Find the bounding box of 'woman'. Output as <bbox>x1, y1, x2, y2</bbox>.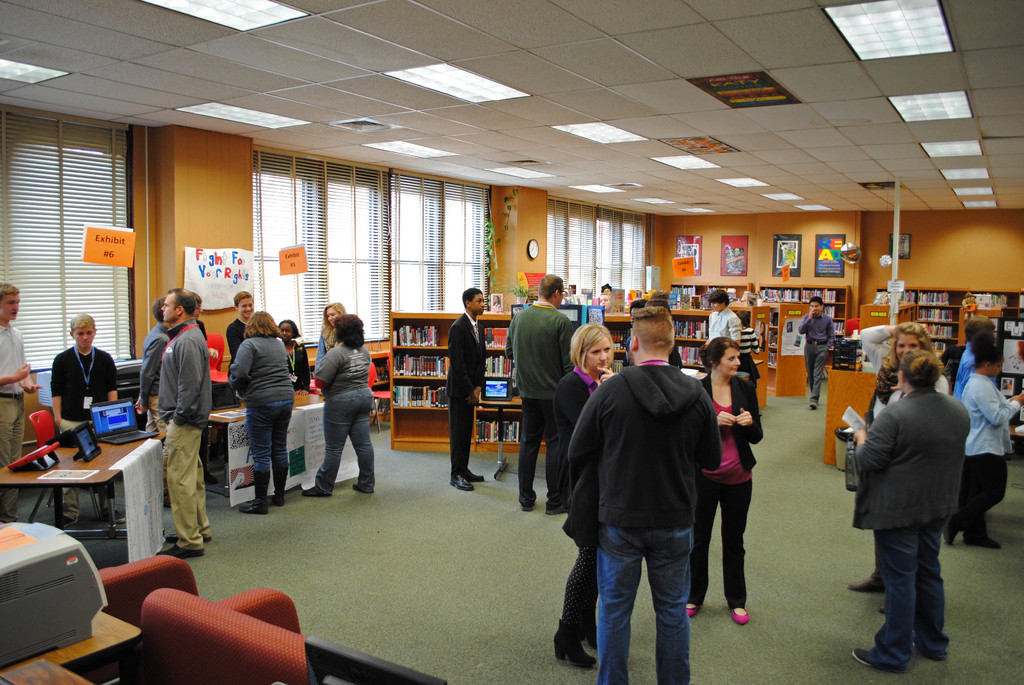
<bbox>225, 310, 294, 513</bbox>.
